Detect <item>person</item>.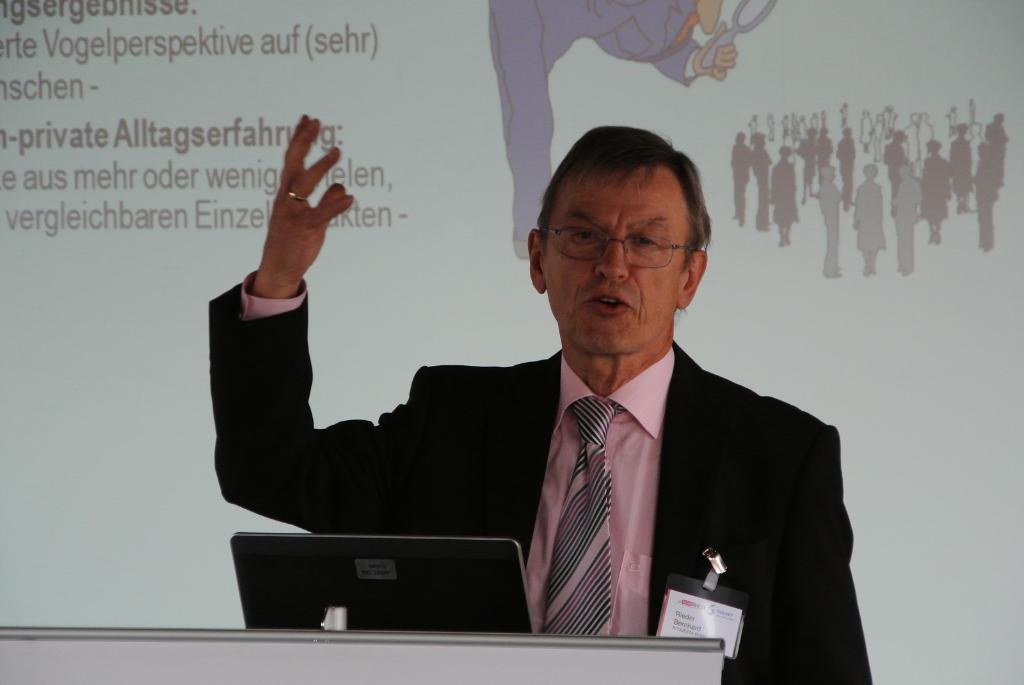
Detected at x1=270 y1=107 x2=860 y2=658.
